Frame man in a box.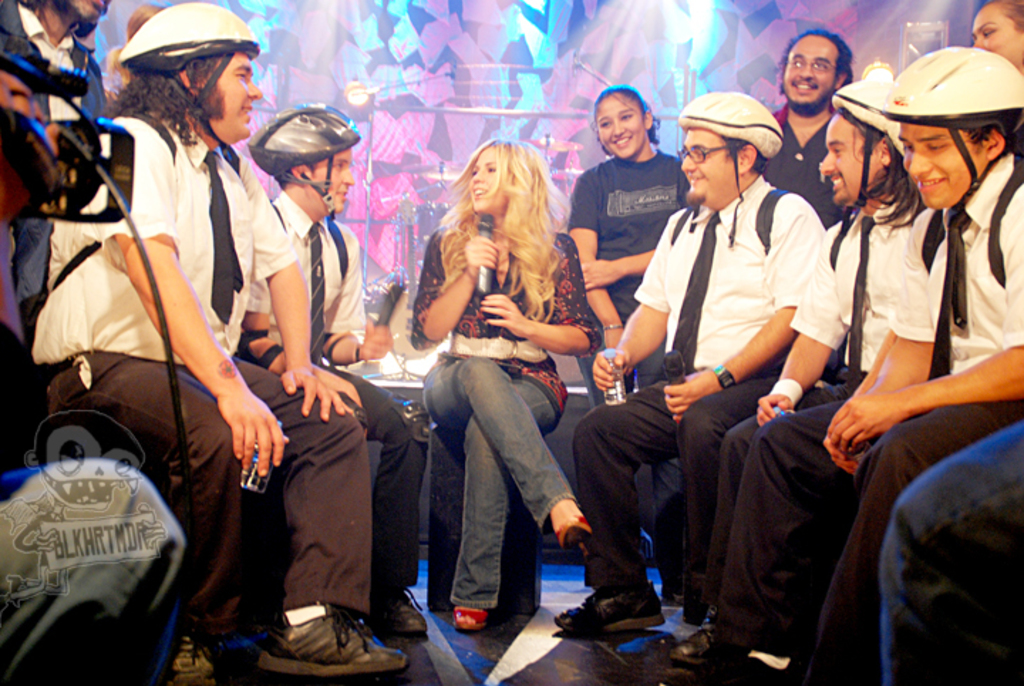
0 0 114 319.
